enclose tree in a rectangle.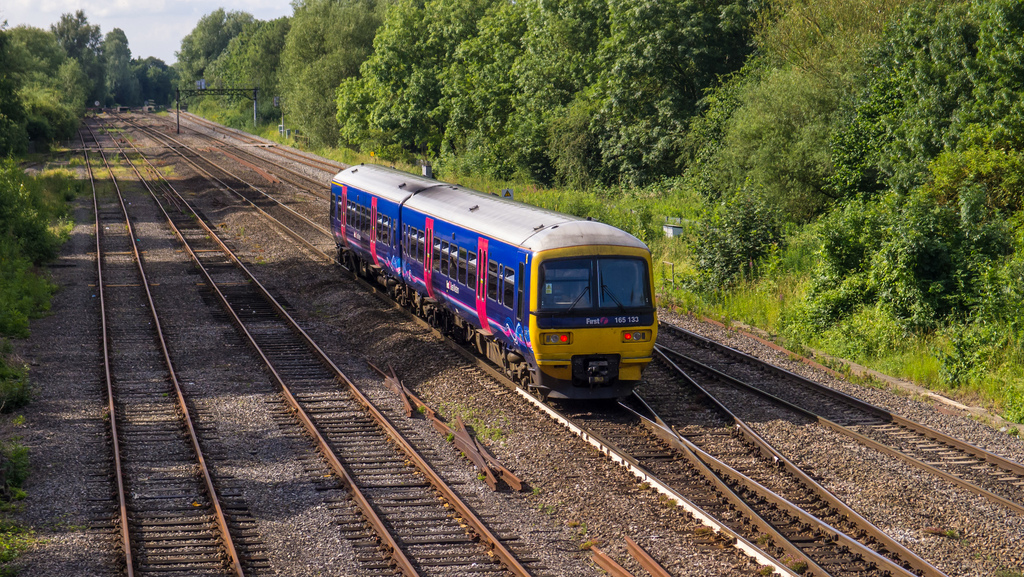
[5,53,84,135].
